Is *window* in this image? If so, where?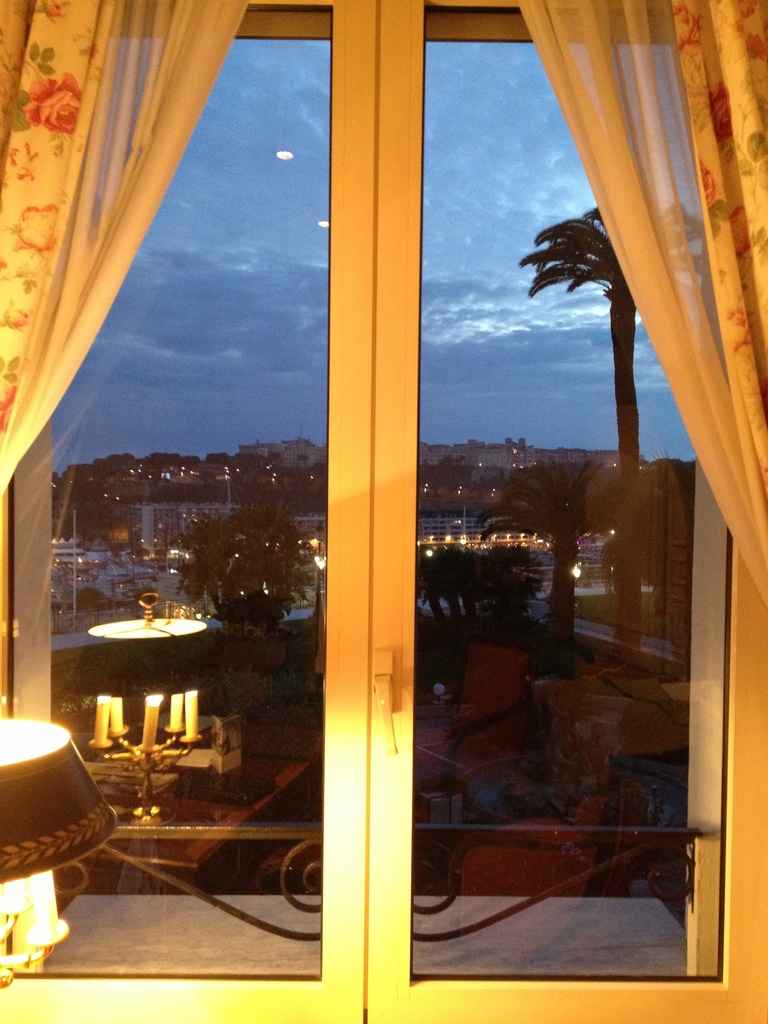
Yes, at crop(0, 2, 732, 1004).
